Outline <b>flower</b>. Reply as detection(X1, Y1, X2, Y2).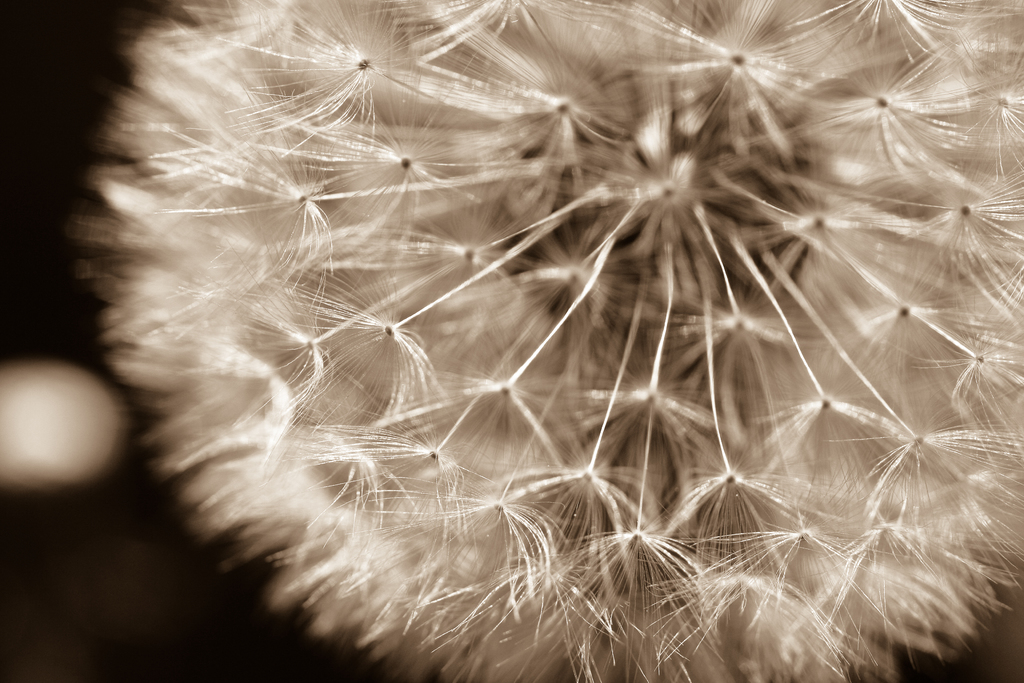
detection(69, 0, 1023, 675).
